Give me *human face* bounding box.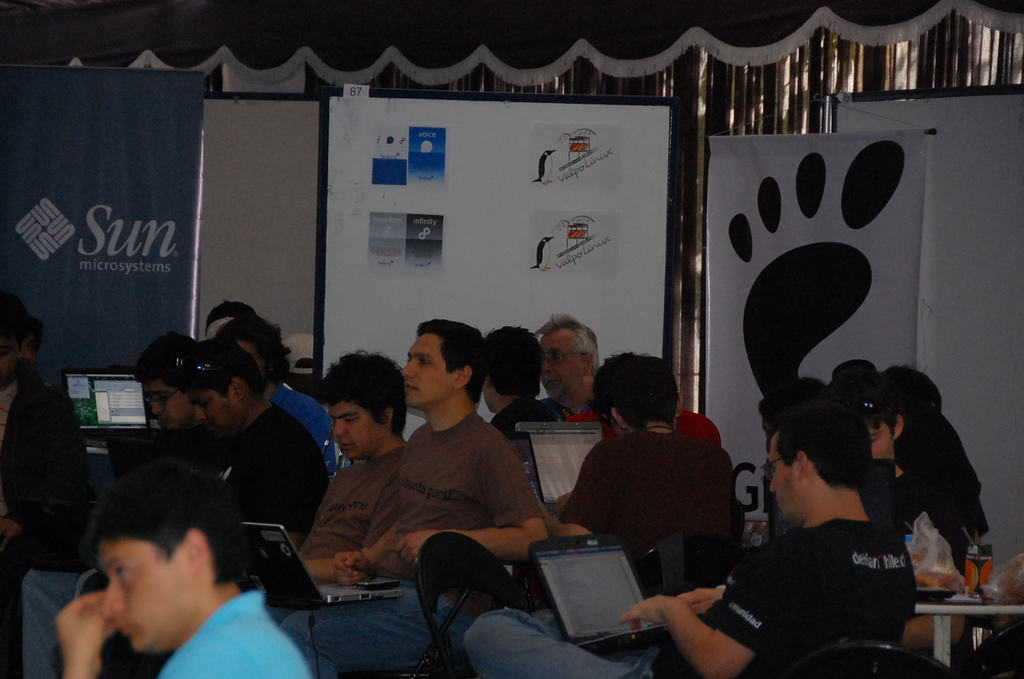
box=[539, 327, 584, 395].
